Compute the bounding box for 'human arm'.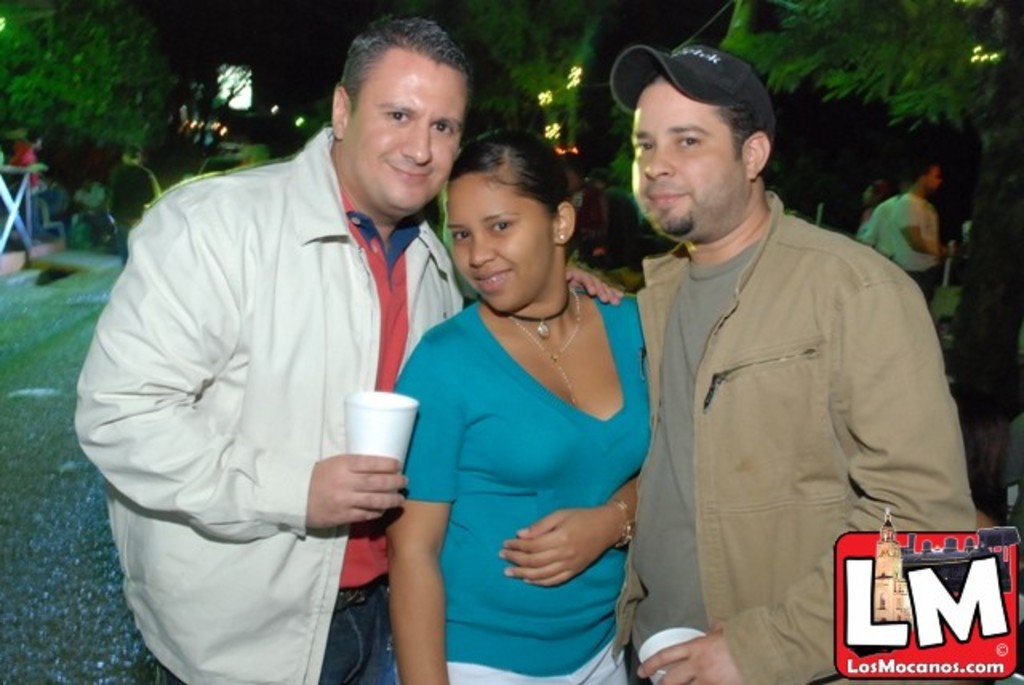
637/277/979/683.
